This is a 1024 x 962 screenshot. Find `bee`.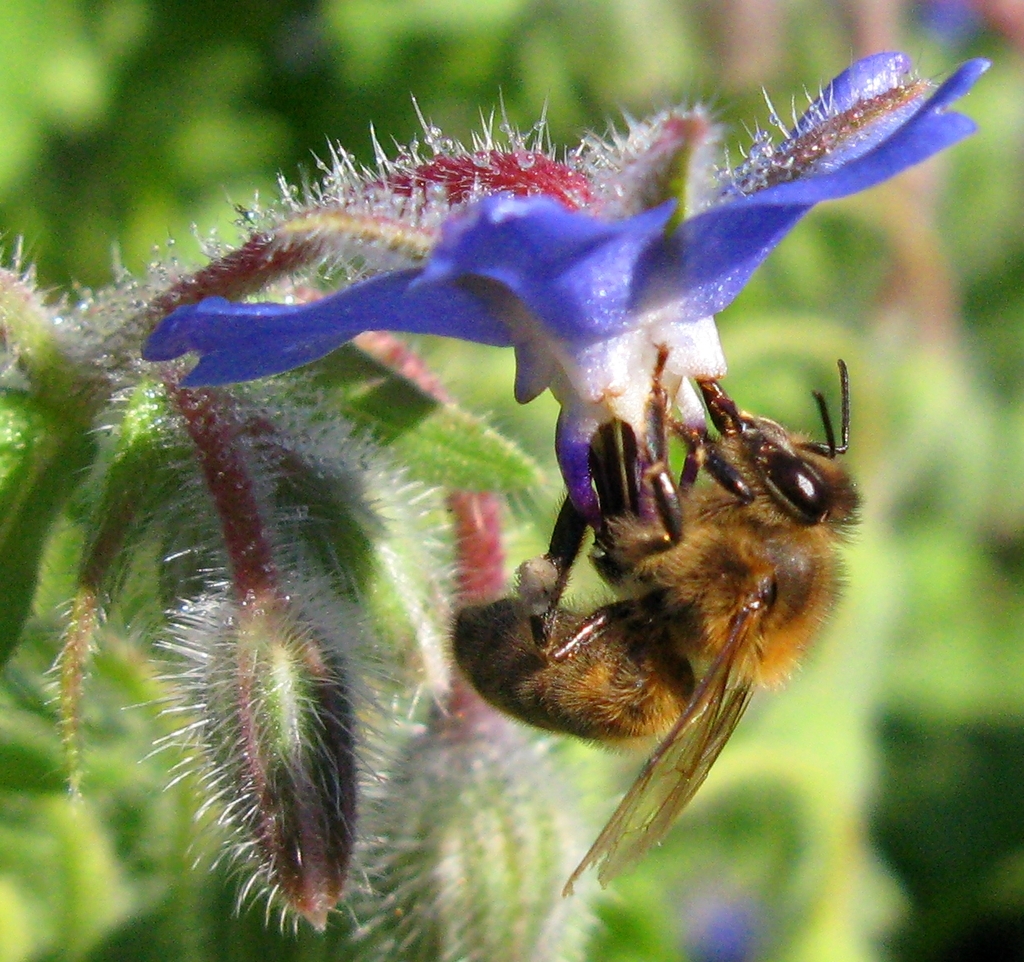
Bounding box: x1=442, y1=341, x2=860, y2=893.
